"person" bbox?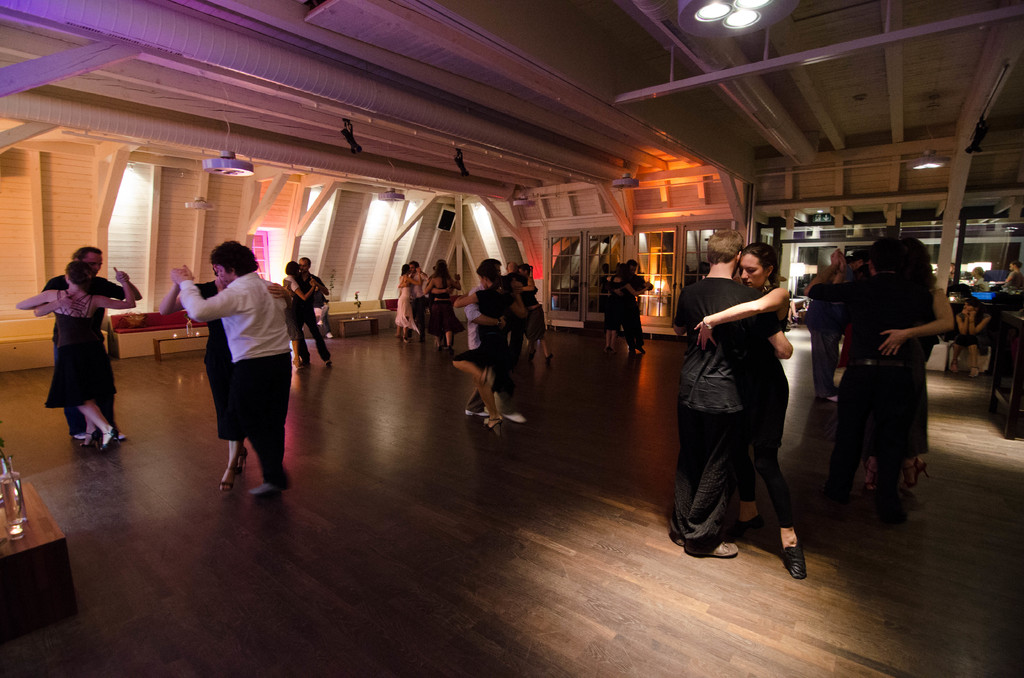
l=453, t=259, r=522, b=424
